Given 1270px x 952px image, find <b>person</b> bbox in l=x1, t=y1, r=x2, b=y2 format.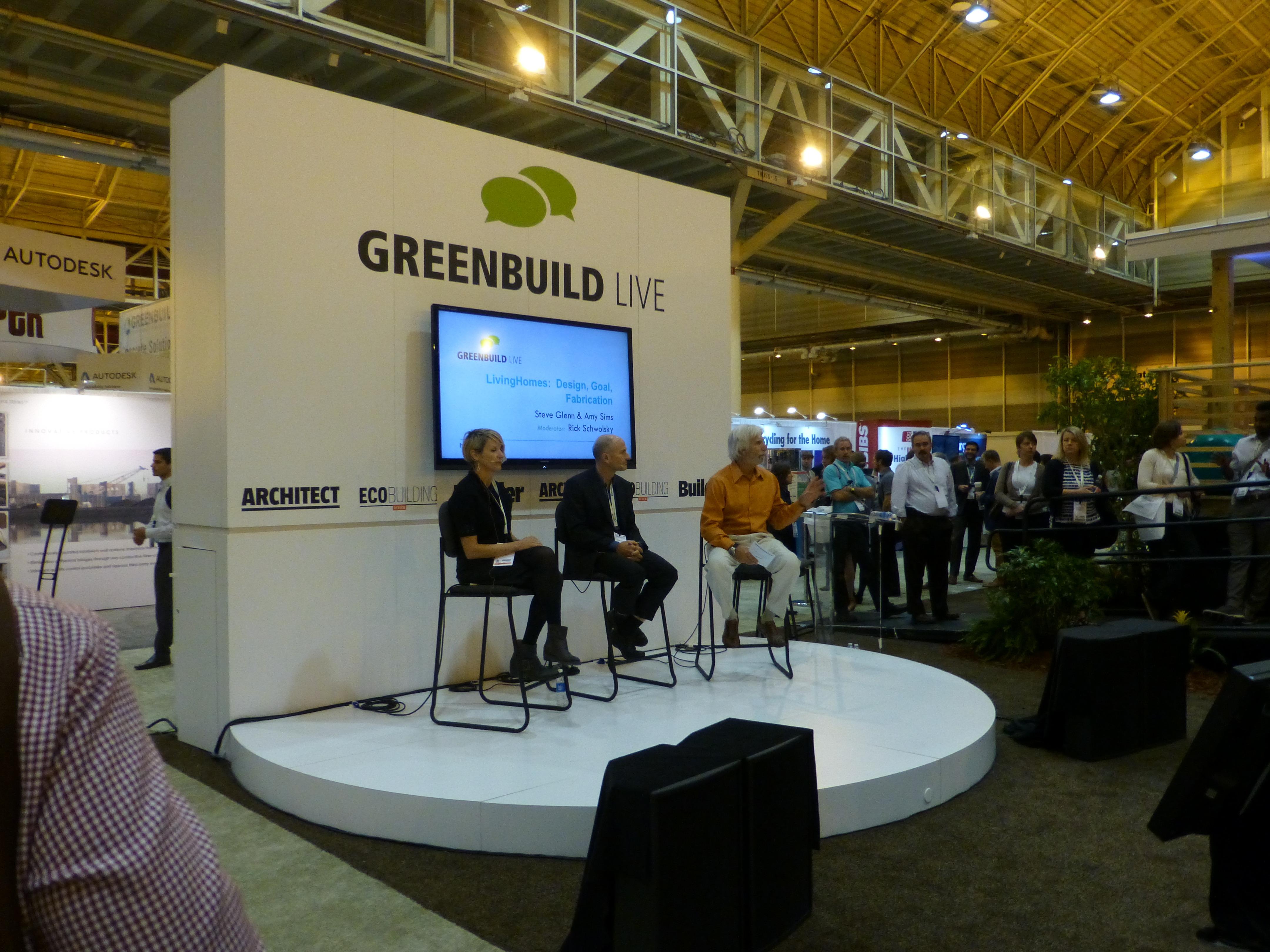
l=40, t=131, r=53, b=196.
